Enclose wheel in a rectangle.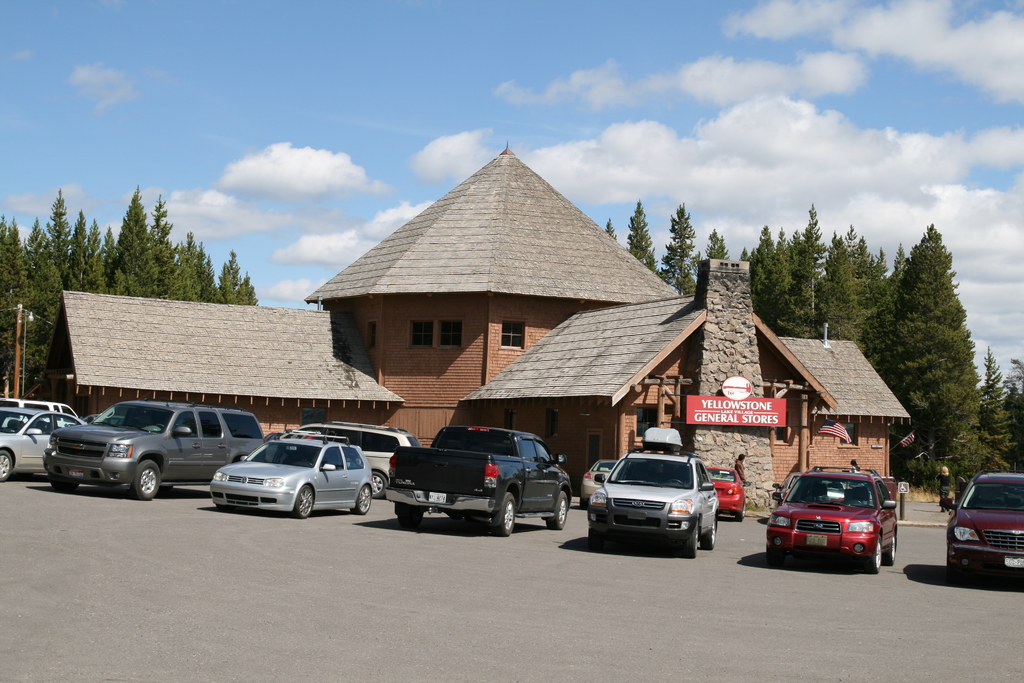
296,486,312,518.
